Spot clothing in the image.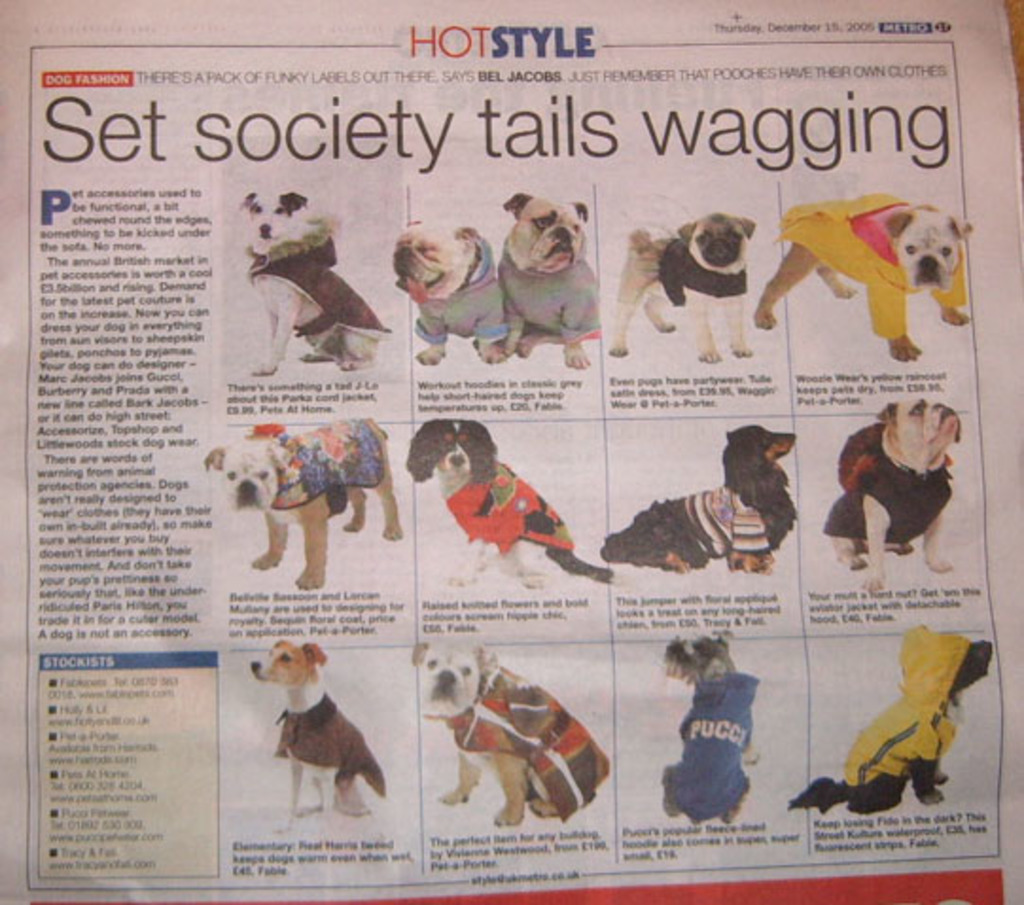
clothing found at detection(273, 426, 396, 517).
